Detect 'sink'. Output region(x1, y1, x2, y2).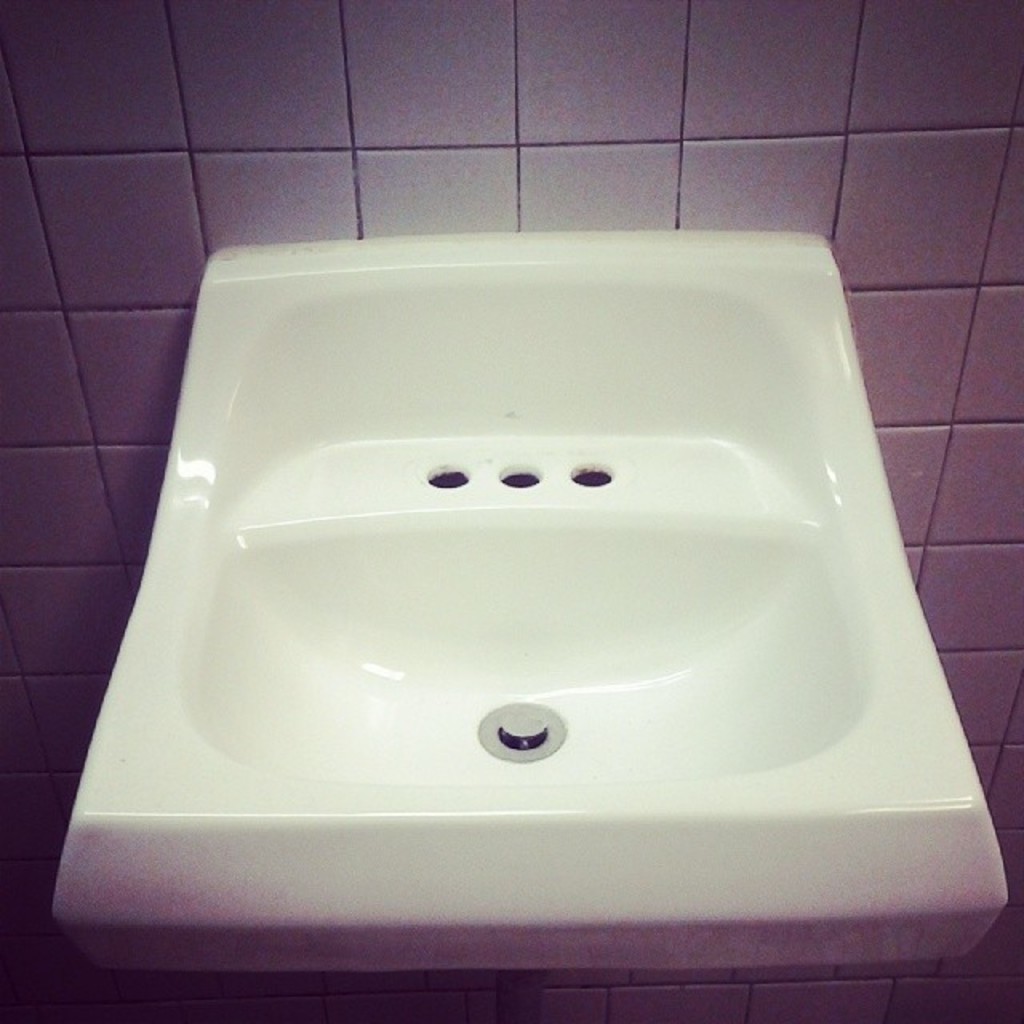
region(46, 232, 1011, 973).
